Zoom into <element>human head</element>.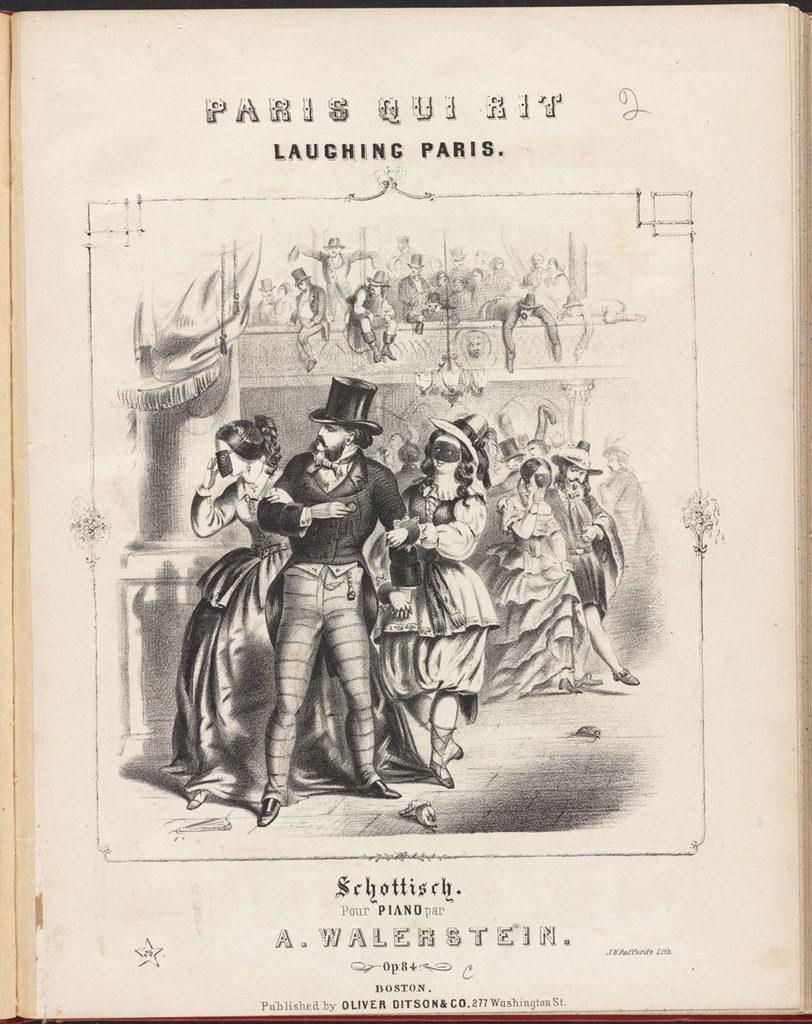
Zoom target: rect(291, 268, 312, 293).
